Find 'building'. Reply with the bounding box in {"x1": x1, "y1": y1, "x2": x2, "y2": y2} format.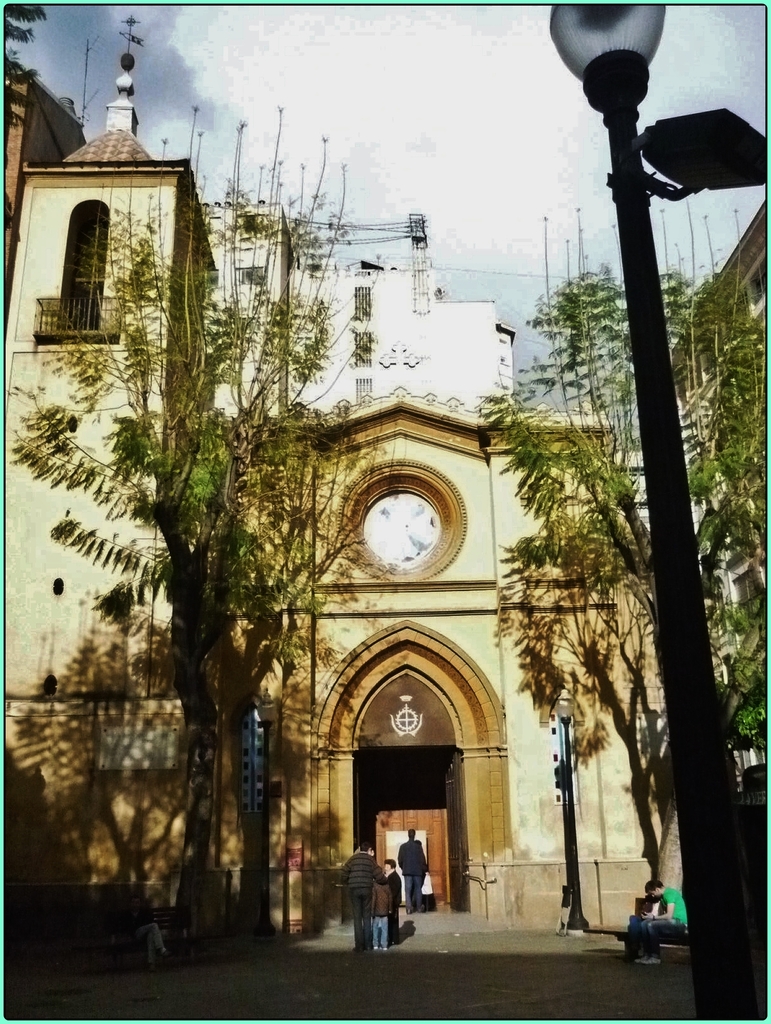
{"x1": 0, "y1": 20, "x2": 667, "y2": 937}.
